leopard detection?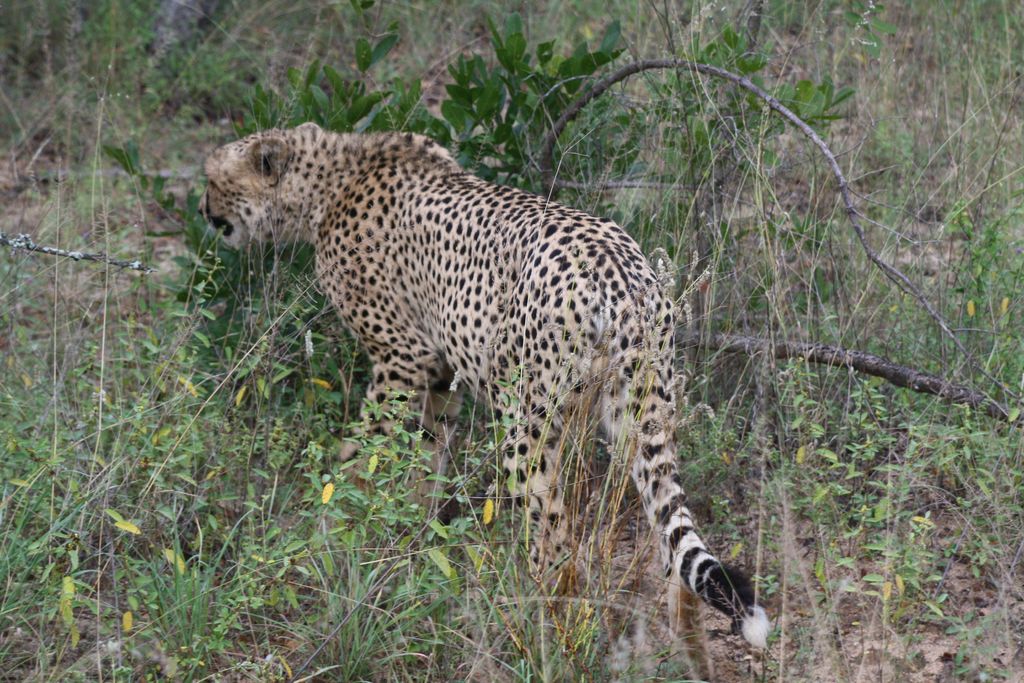
locate(196, 113, 781, 671)
